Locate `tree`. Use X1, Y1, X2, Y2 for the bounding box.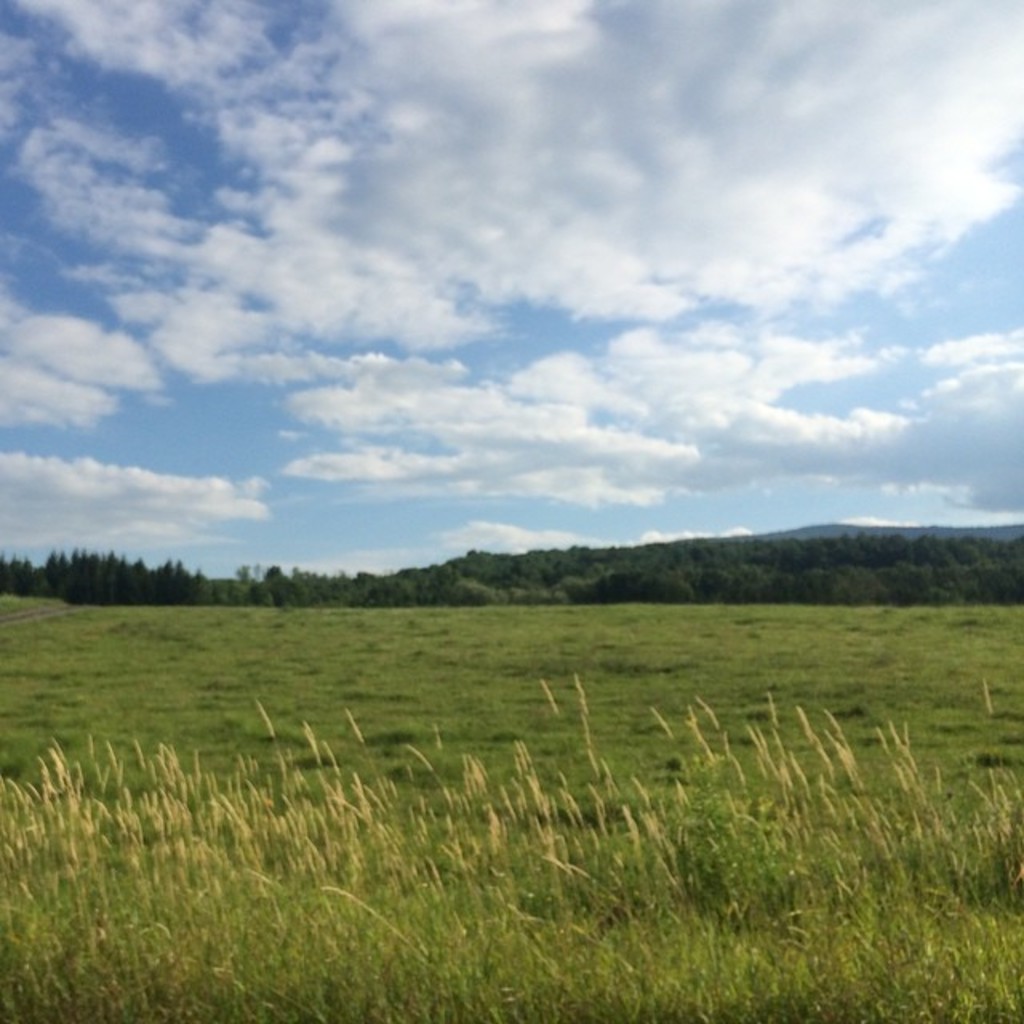
955, 536, 1022, 600.
